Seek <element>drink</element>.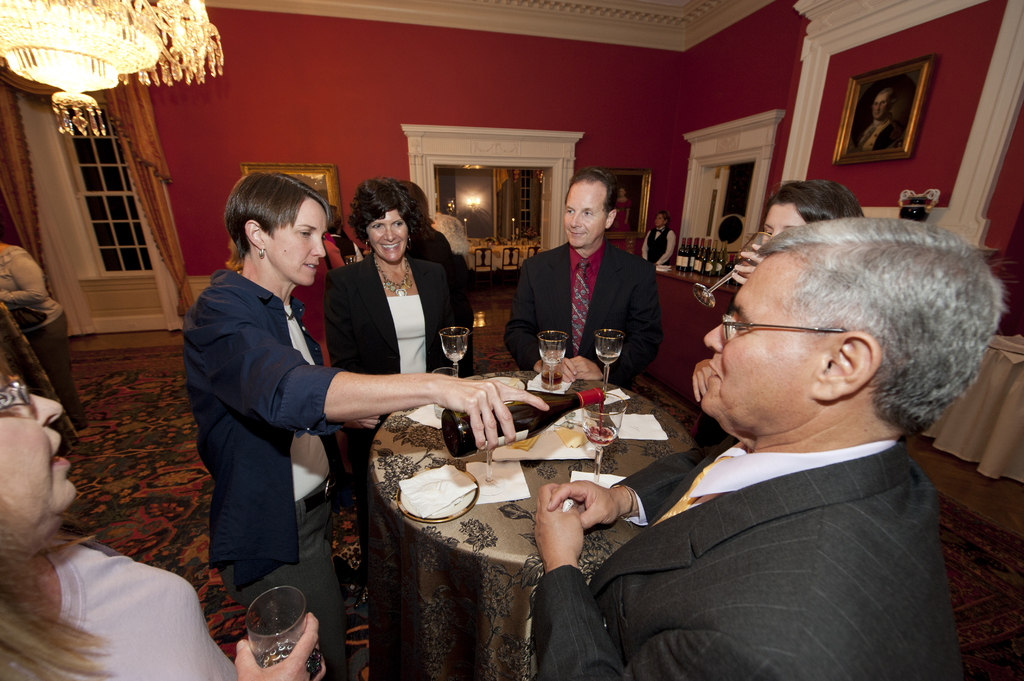
[229,590,320,678].
